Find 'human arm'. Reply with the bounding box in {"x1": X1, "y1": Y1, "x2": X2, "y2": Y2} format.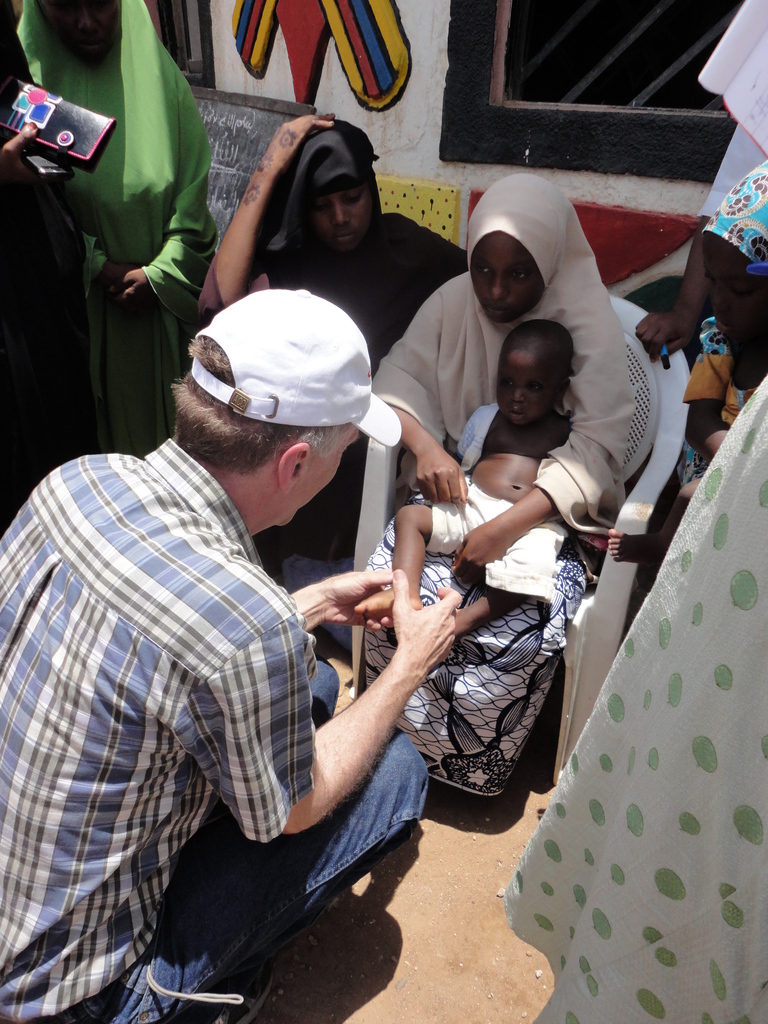
{"x1": 0, "y1": 123, "x2": 38, "y2": 184}.
